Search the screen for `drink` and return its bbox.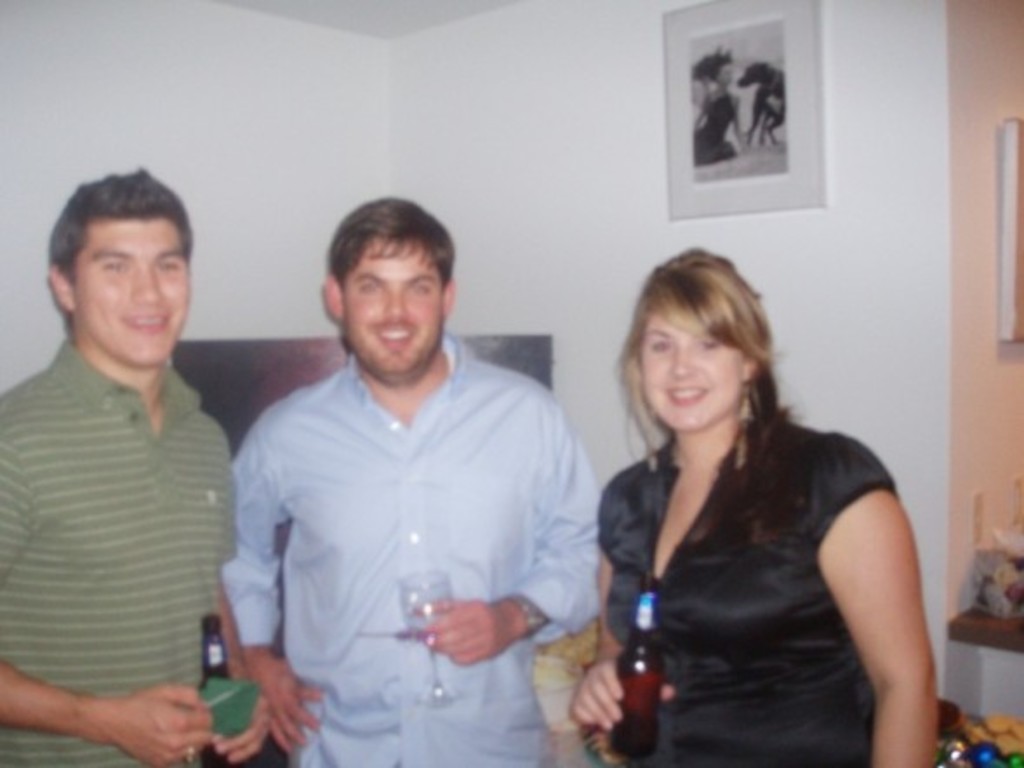
Found: Rect(402, 528, 447, 712).
